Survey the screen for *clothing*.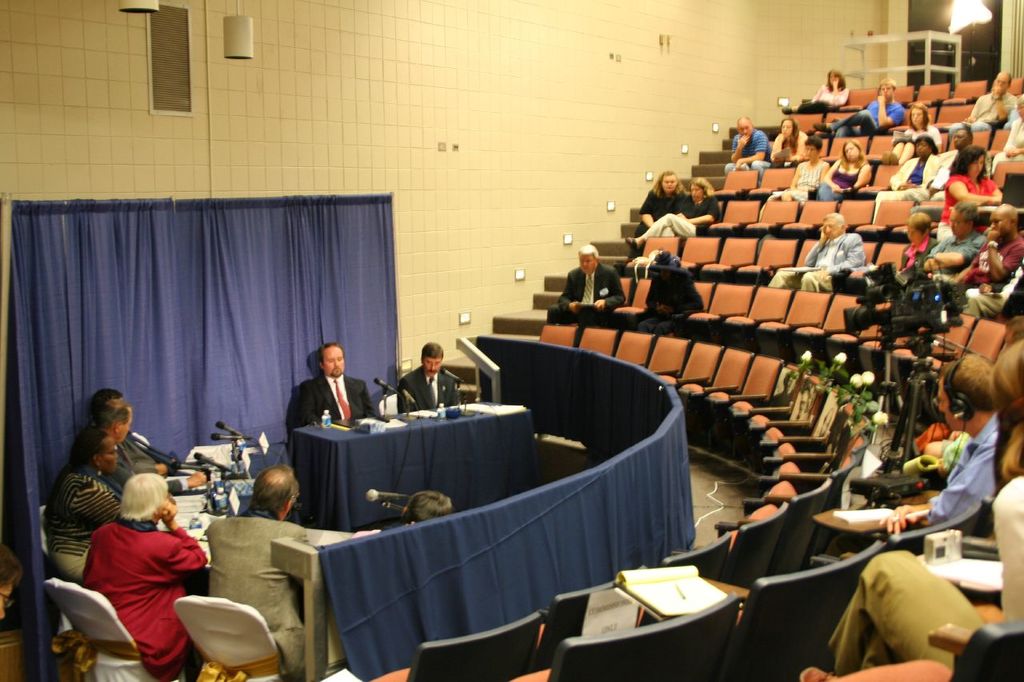
Survey found: pyautogui.locateOnScreen(398, 362, 459, 405).
